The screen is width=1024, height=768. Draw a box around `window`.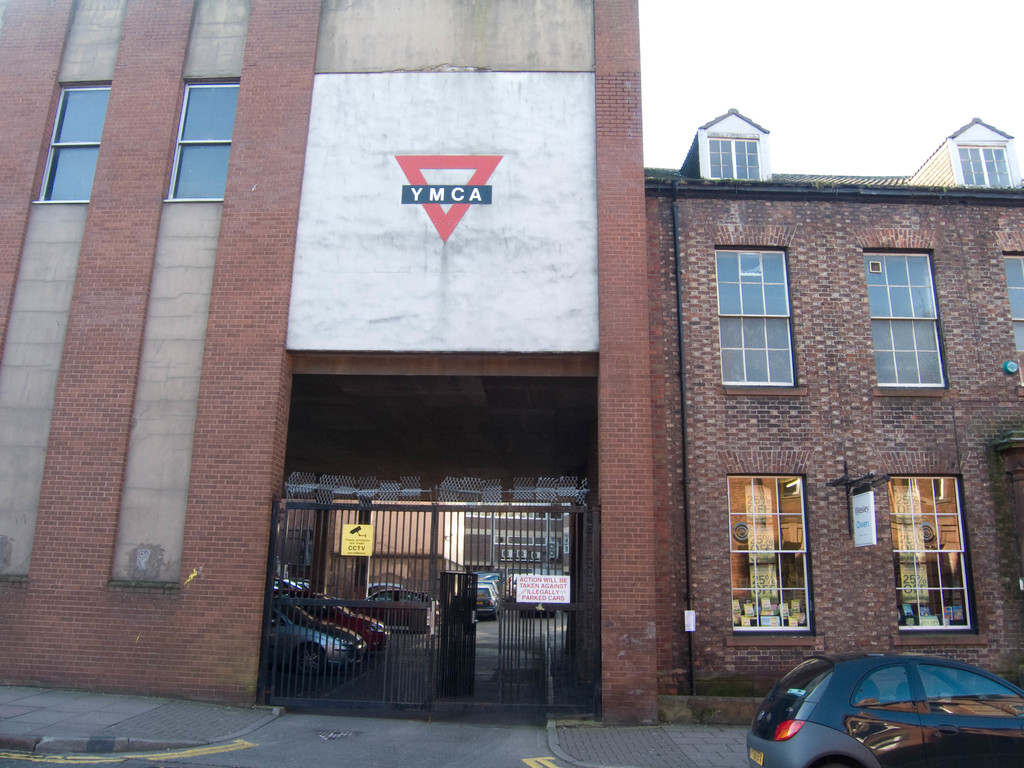
locate(889, 476, 976, 628).
